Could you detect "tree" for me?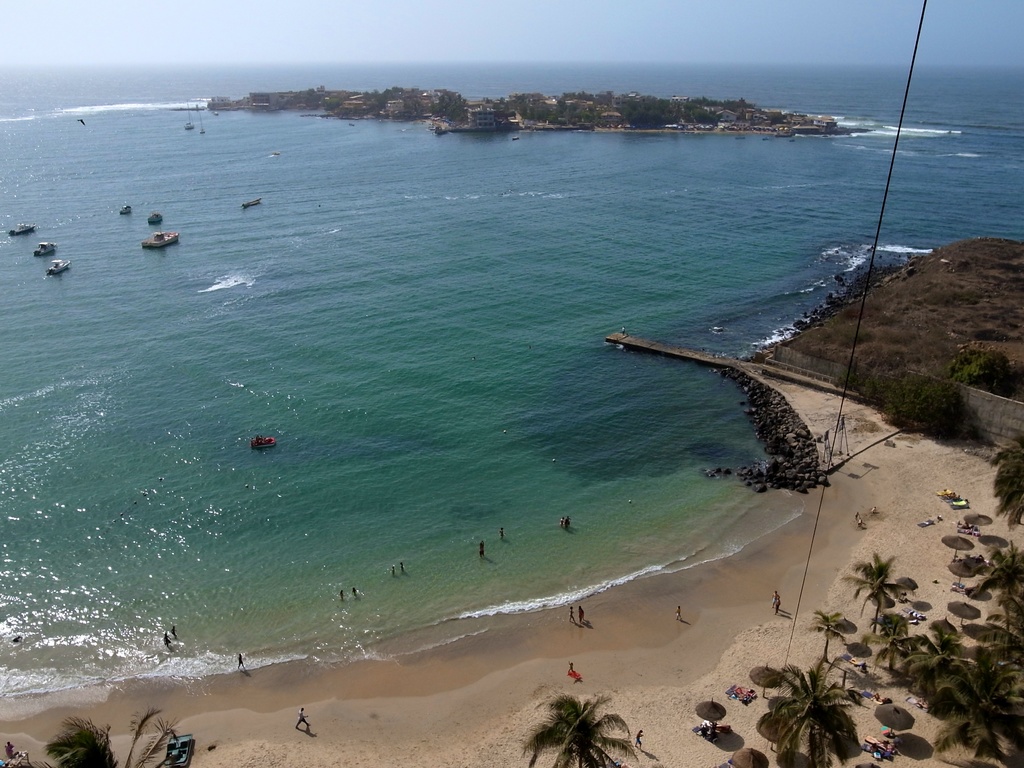
Detection result: x1=519 y1=694 x2=637 y2=767.
